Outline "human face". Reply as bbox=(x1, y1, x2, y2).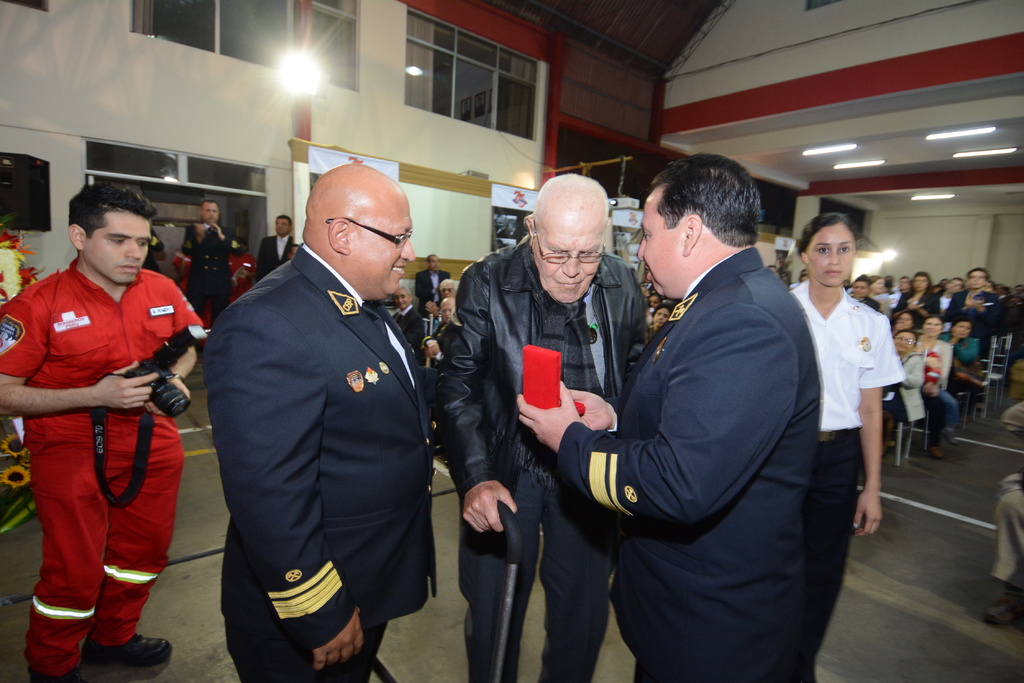
bbox=(856, 283, 870, 297).
